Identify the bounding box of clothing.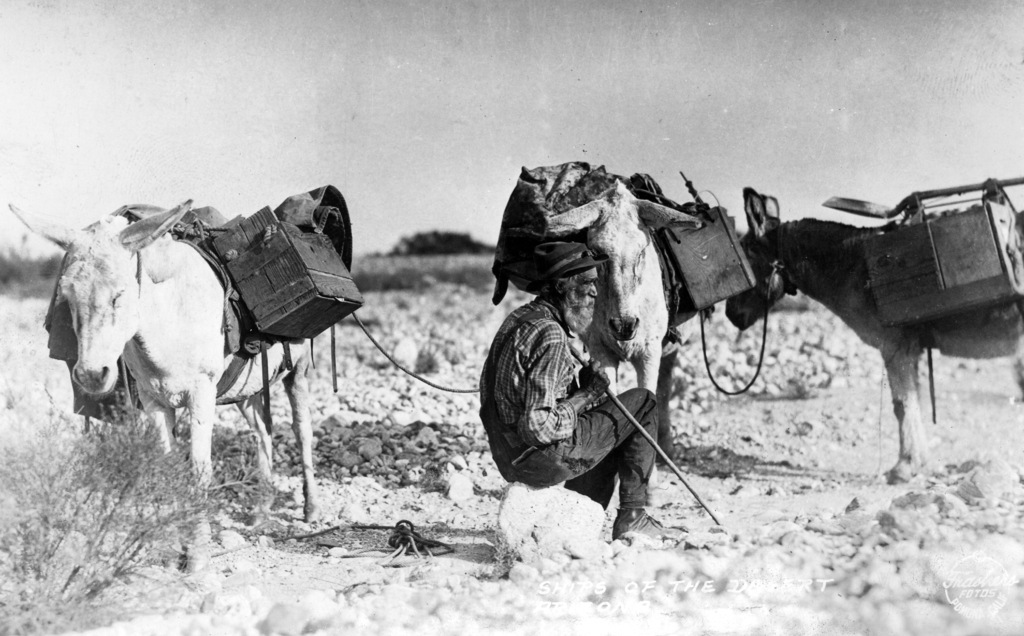
bbox=[479, 298, 658, 505].
